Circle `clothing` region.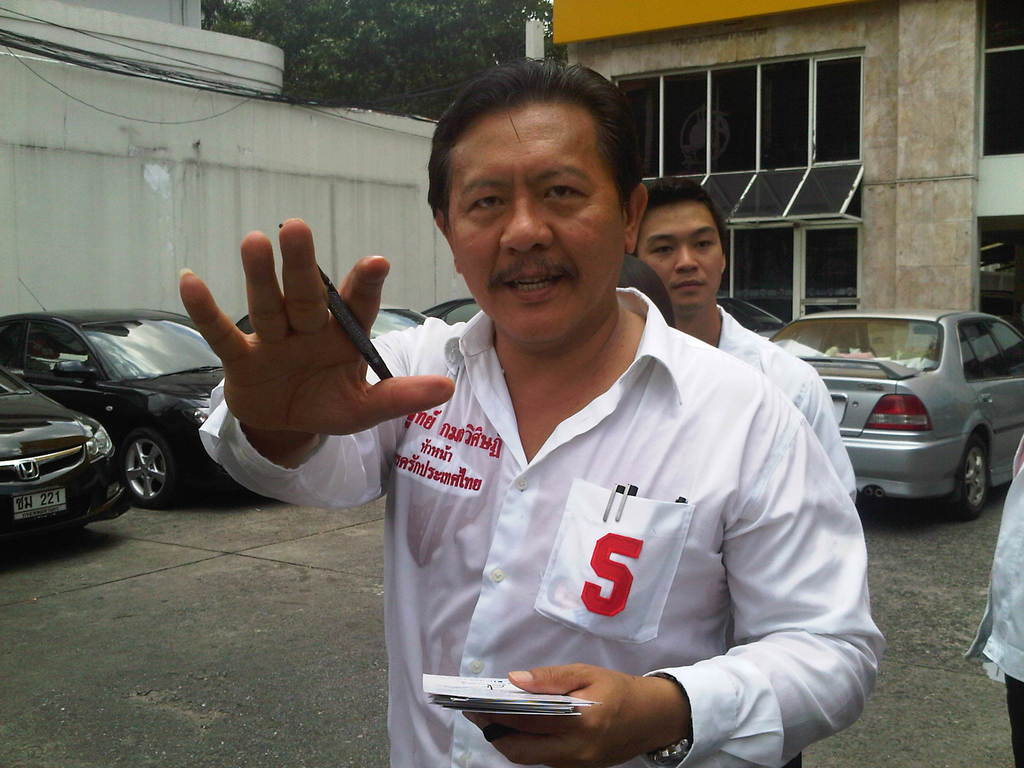
Region: bbox(963, 437, 1023, 767).
